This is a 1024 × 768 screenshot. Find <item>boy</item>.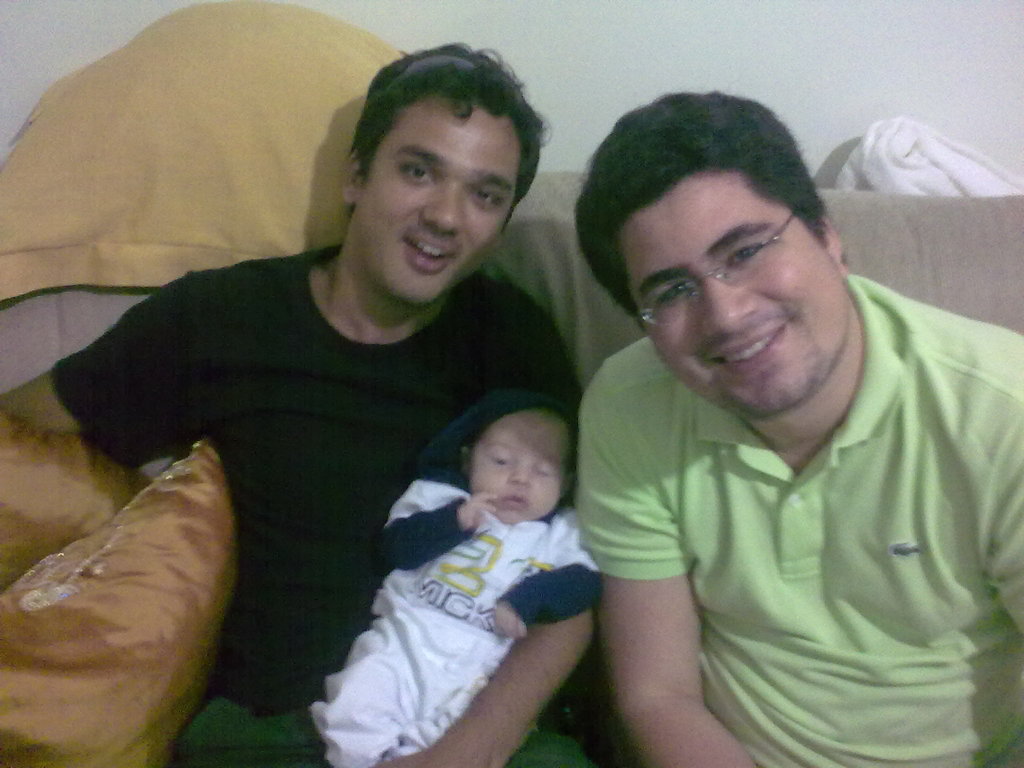
Bounding box: box(308, 353, 612, 739).
